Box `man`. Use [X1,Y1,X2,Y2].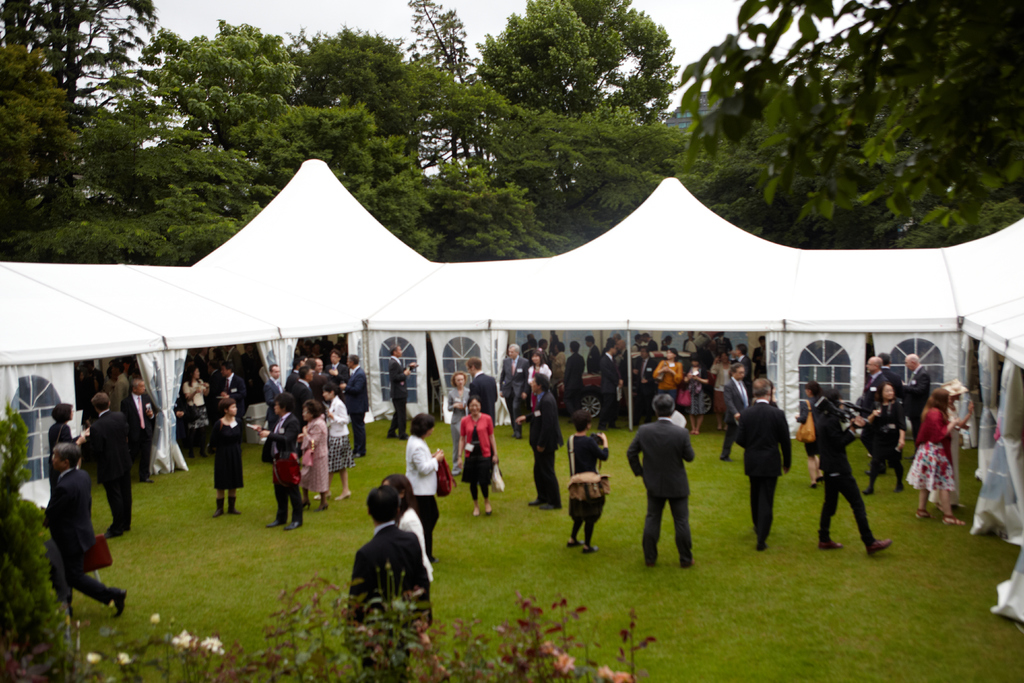
[730,343,756,401].
